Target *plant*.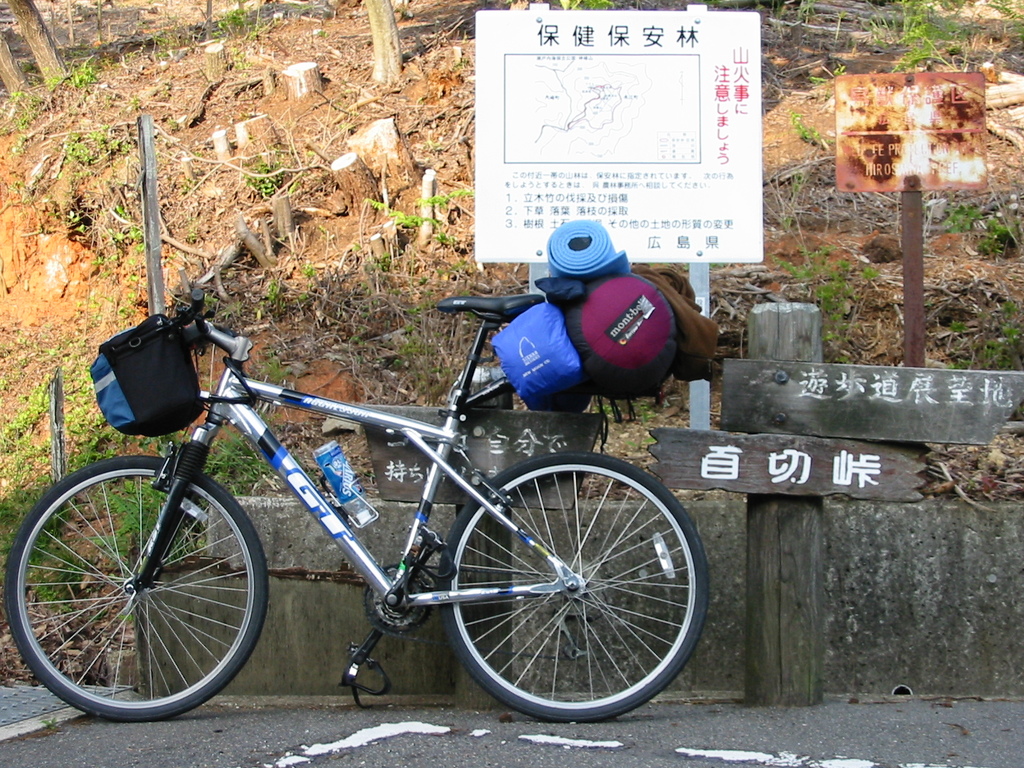
Target region: Rect(17, 134, 31, 156).
